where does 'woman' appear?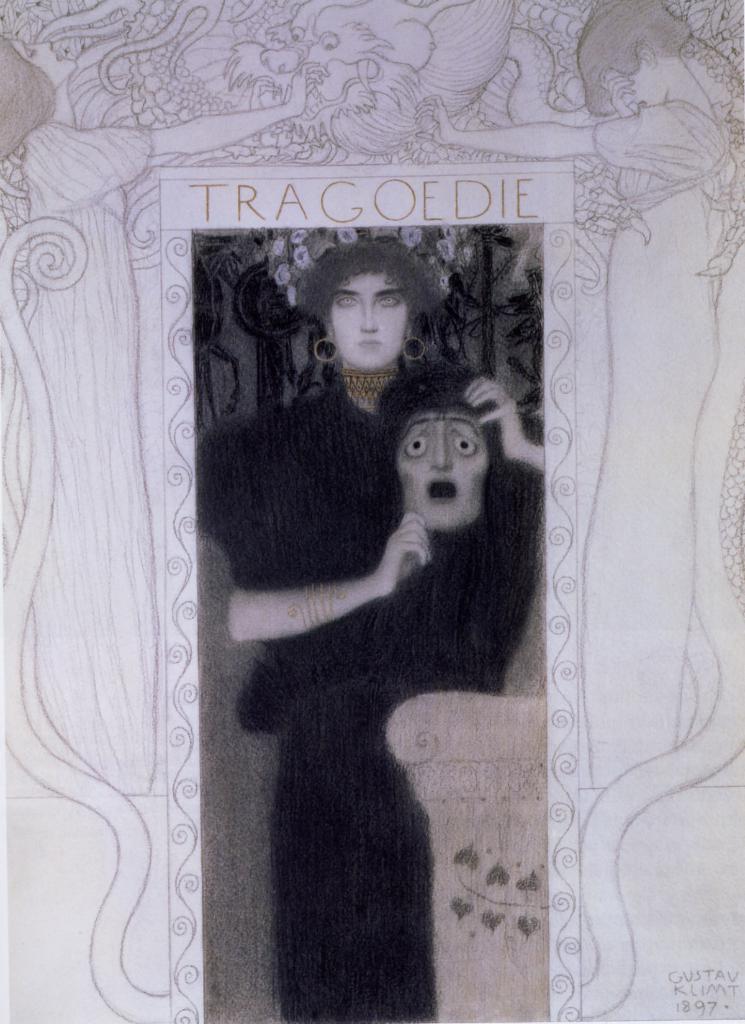
Appears at [x1=382, y1=368, x2=495, y2=524].
